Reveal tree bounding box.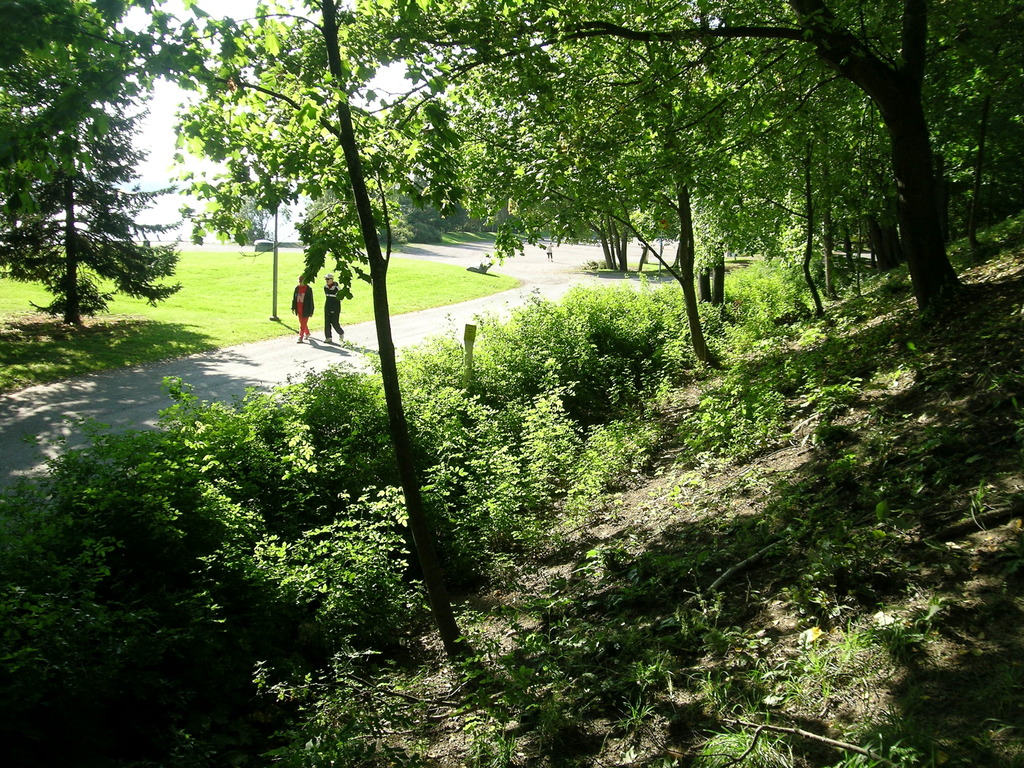
Revealed: {"left": 422, "top": 0, "right": 1023, "bottom": 310}.
